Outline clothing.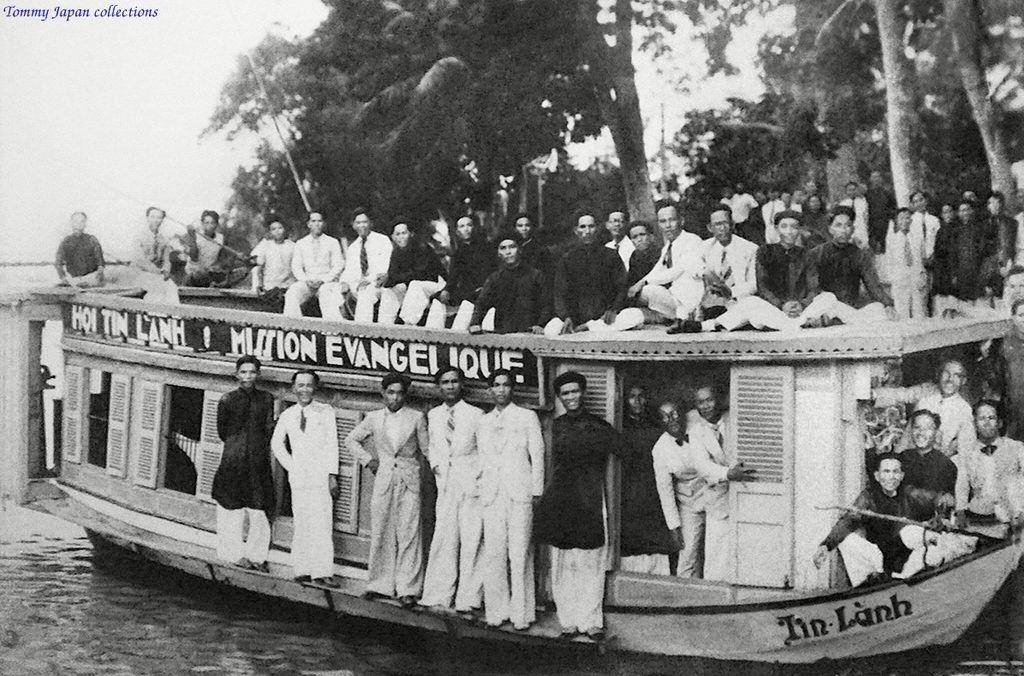
Outline: 209,386,276,571.
